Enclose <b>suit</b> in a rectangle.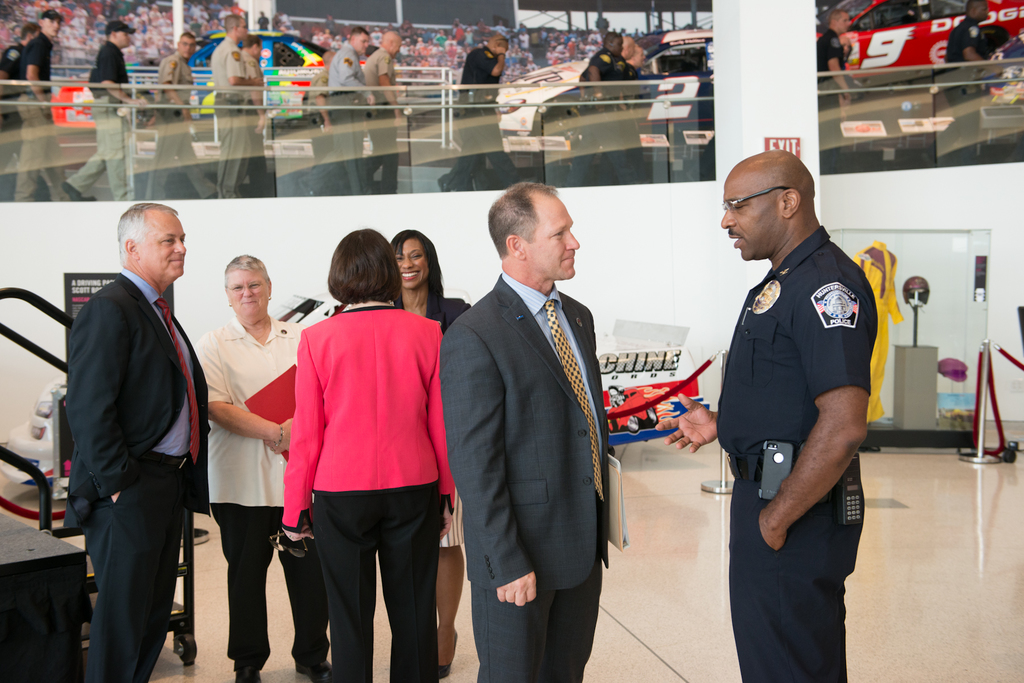
BBox(442, 270, 613, 682).
